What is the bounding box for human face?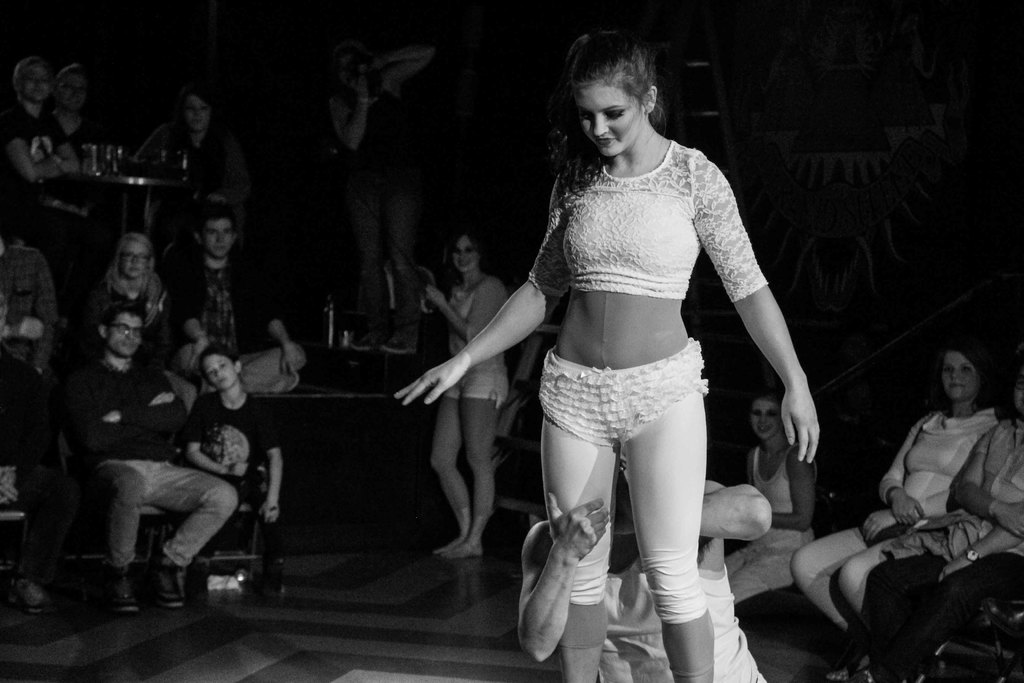
204 353 237 390.
